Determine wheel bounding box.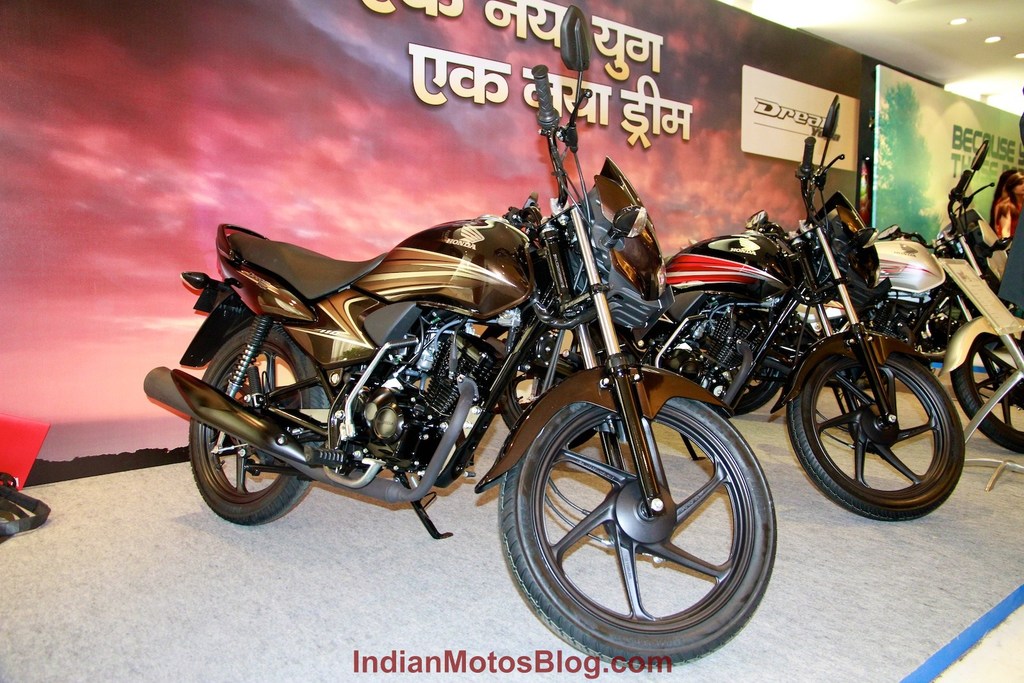
Determined: detection(786, 353, 970, 522).
